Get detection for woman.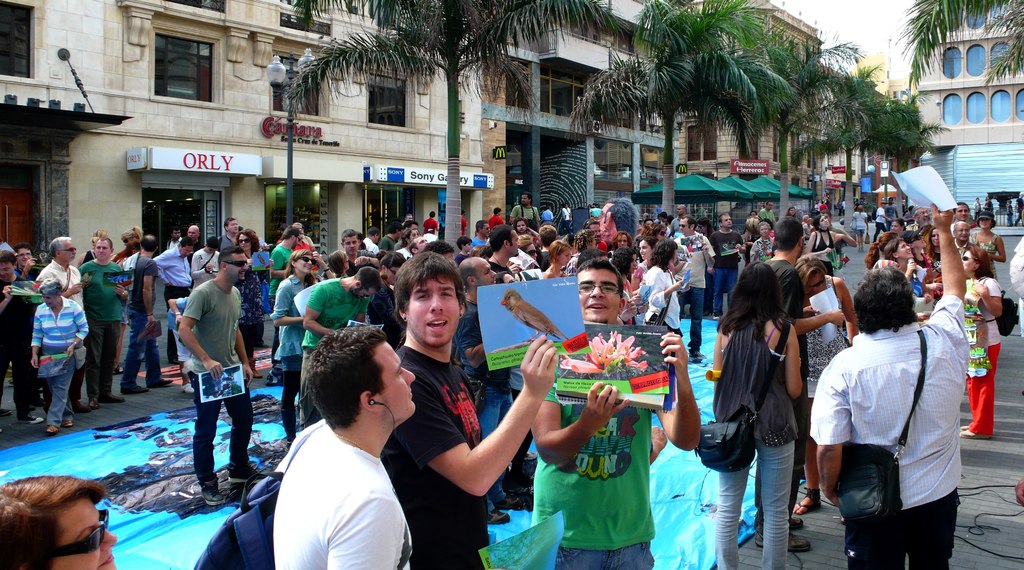
Detection: (804,212,835,277).
